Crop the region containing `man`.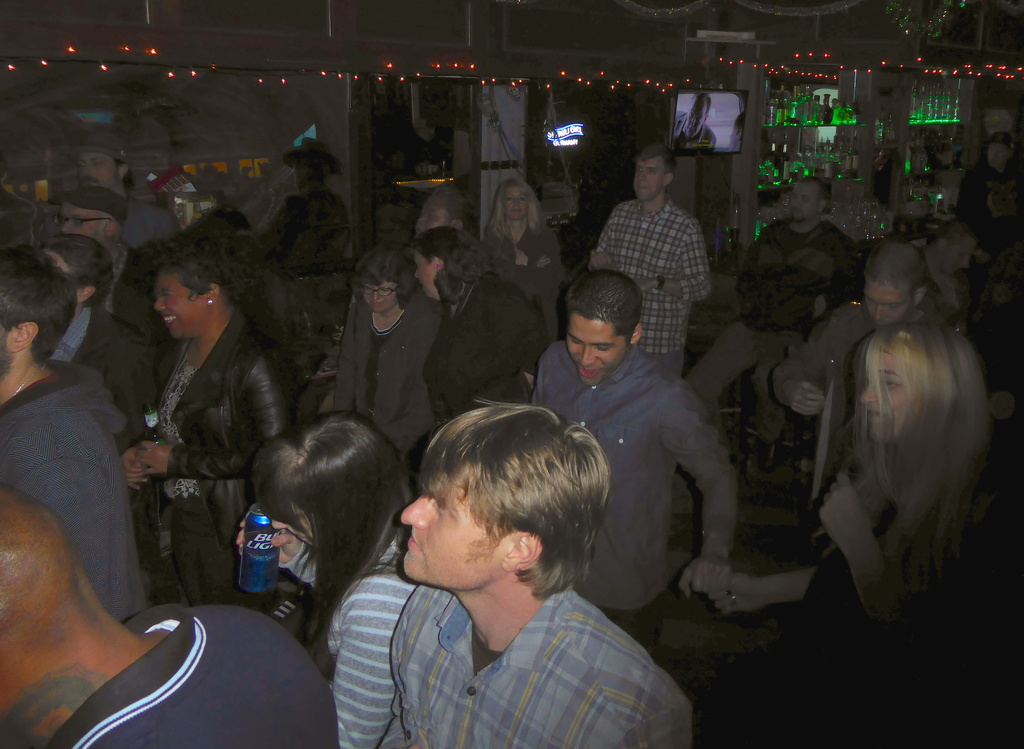
Crop region: bbox=[252, 138, 353, 264].
